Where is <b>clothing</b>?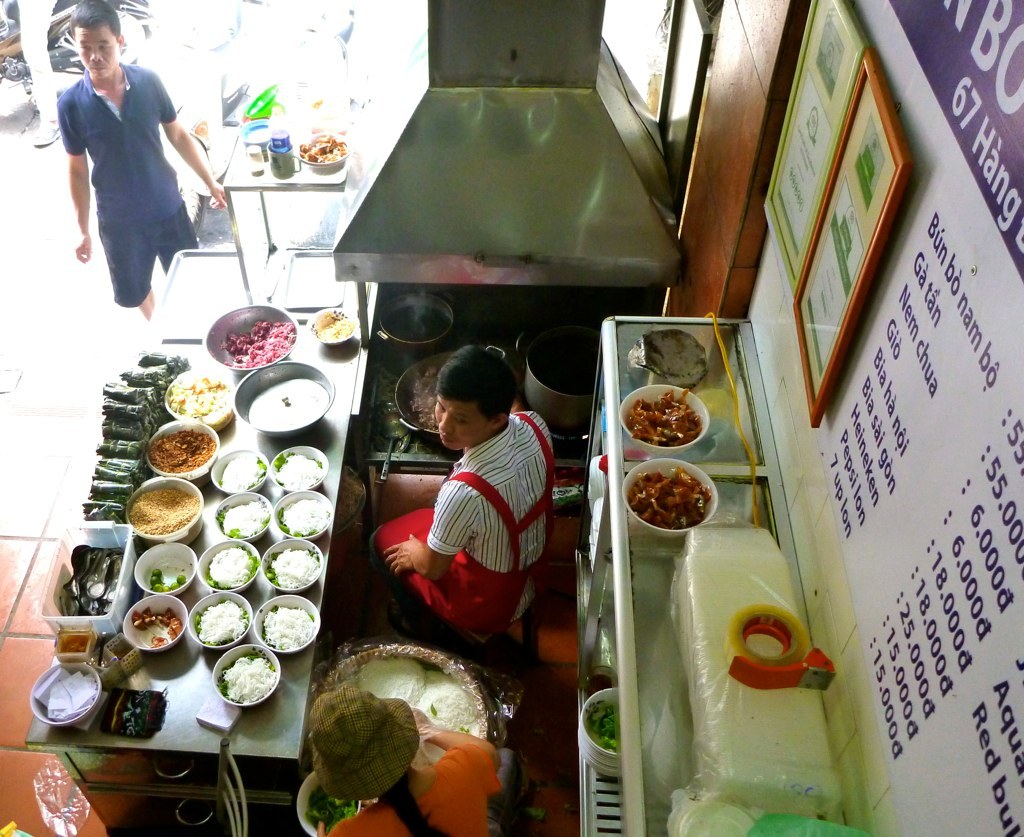
{"x1": 322, "y1": 742, "x2": 502, "y2": 836}.
